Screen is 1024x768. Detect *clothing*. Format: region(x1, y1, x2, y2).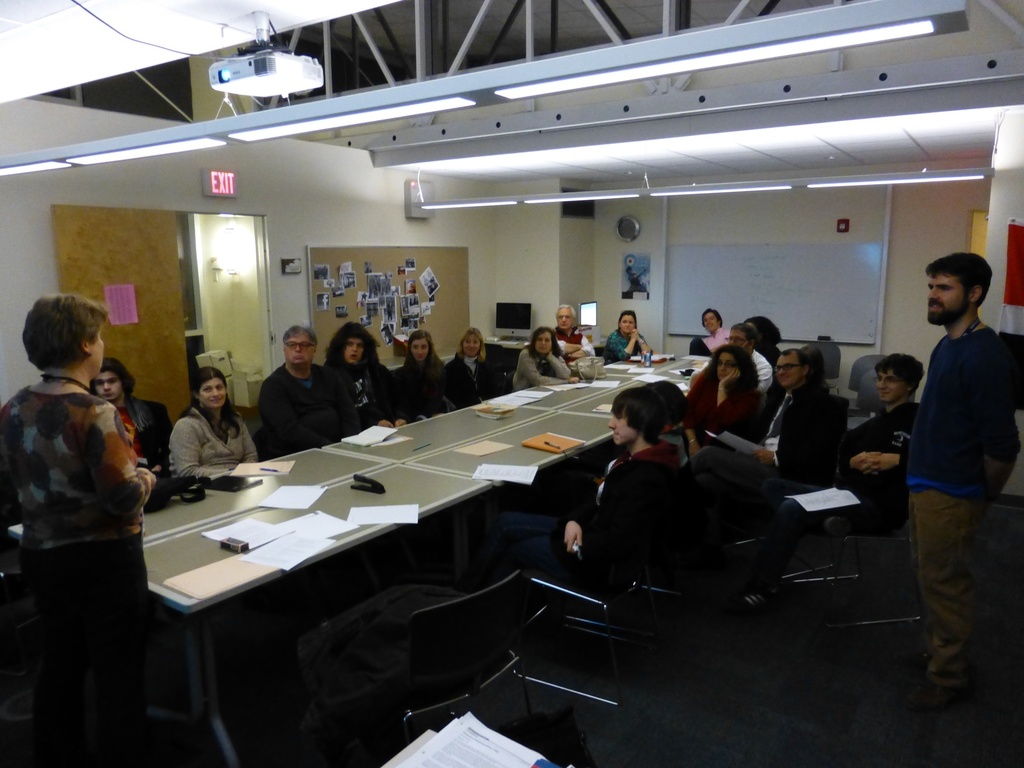
region(678, 366, 756, 445).
